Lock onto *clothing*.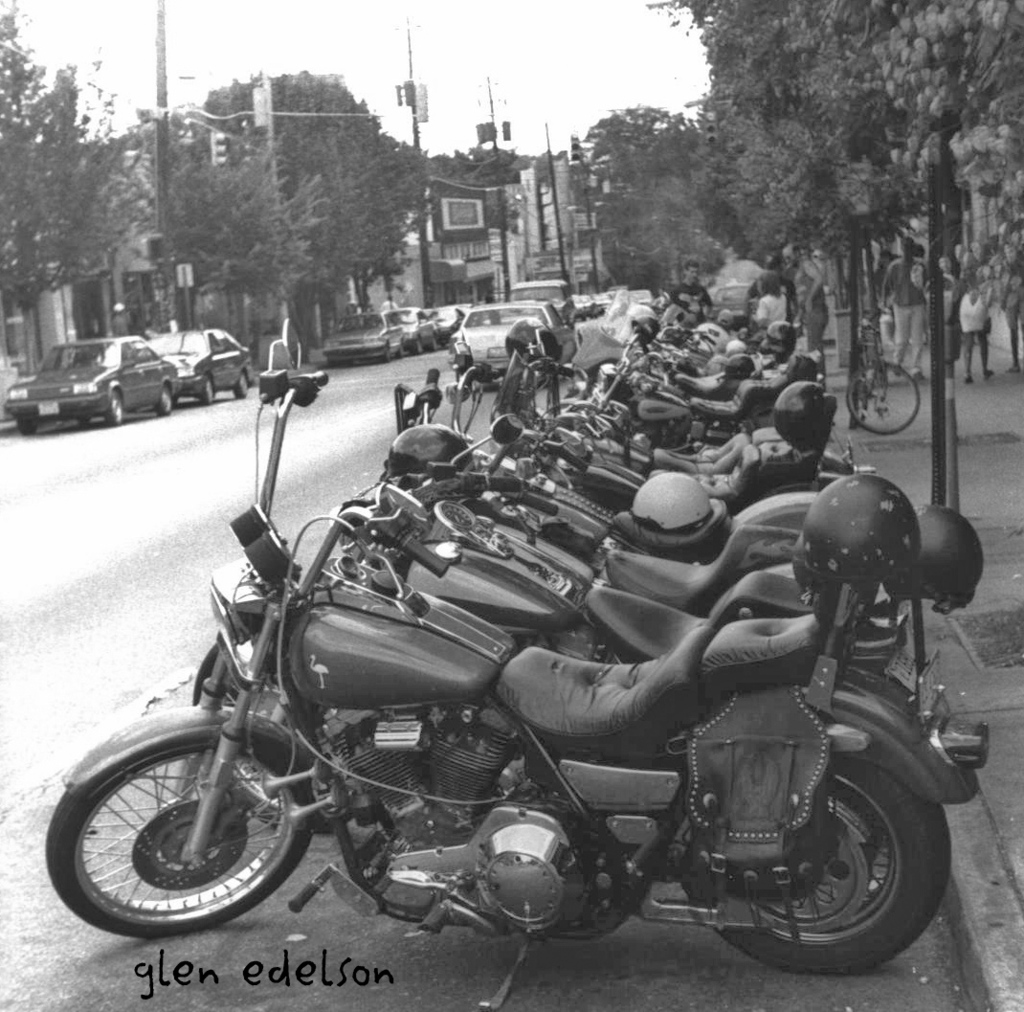
Locked: 883,263,930,364.
